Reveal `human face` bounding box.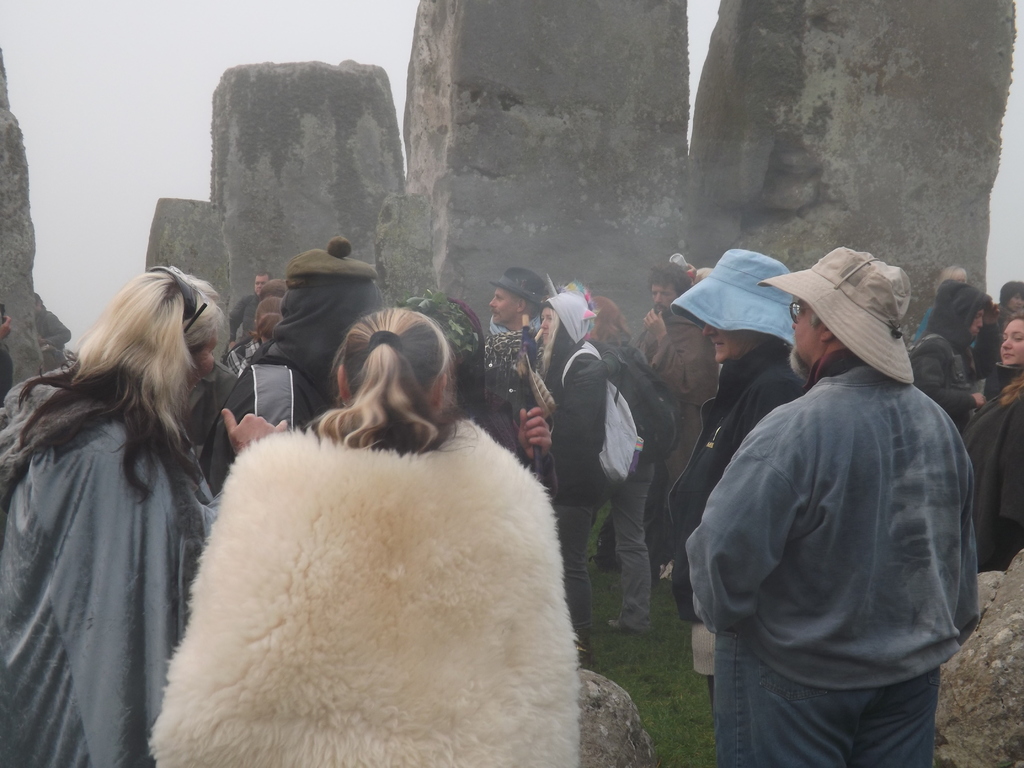
Revealed: 1001,322,1023,372.
